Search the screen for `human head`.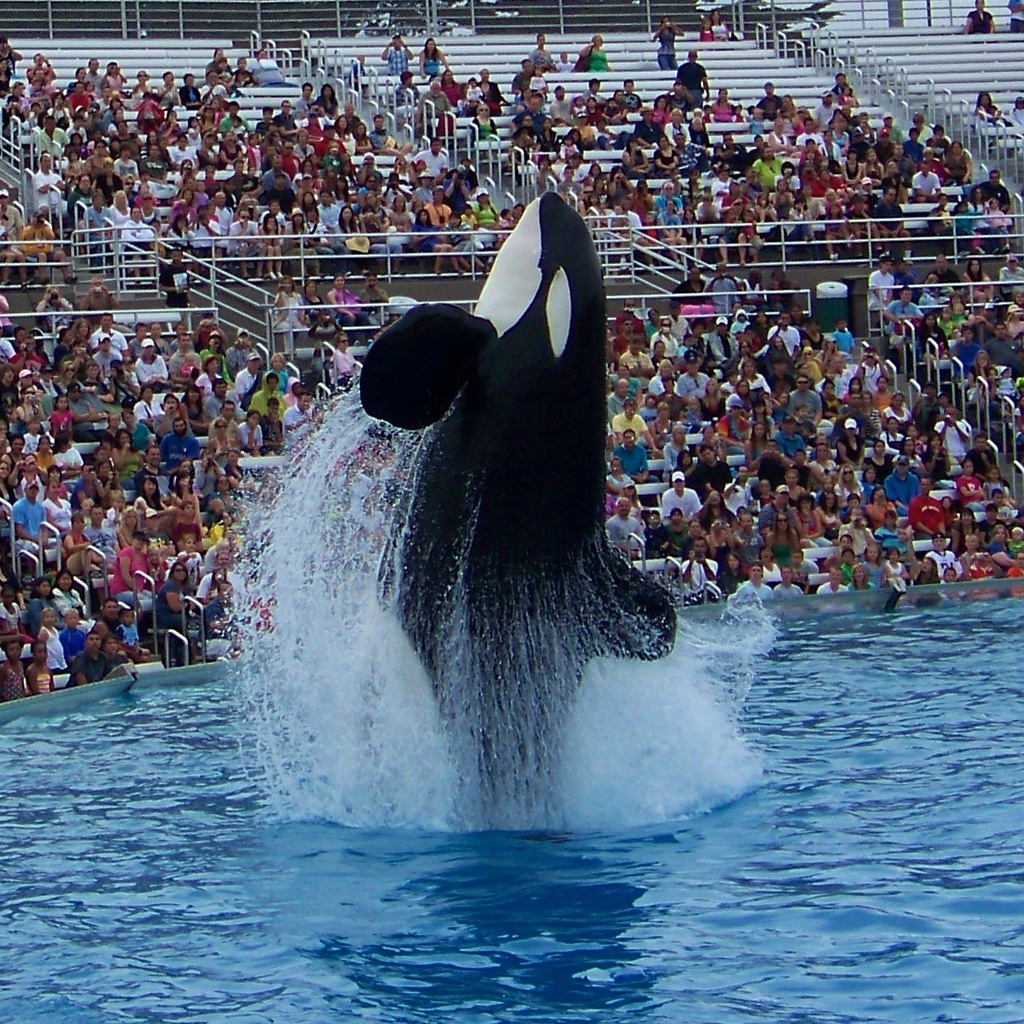
Found at left=938, top=308, right=945, bottom=323.
